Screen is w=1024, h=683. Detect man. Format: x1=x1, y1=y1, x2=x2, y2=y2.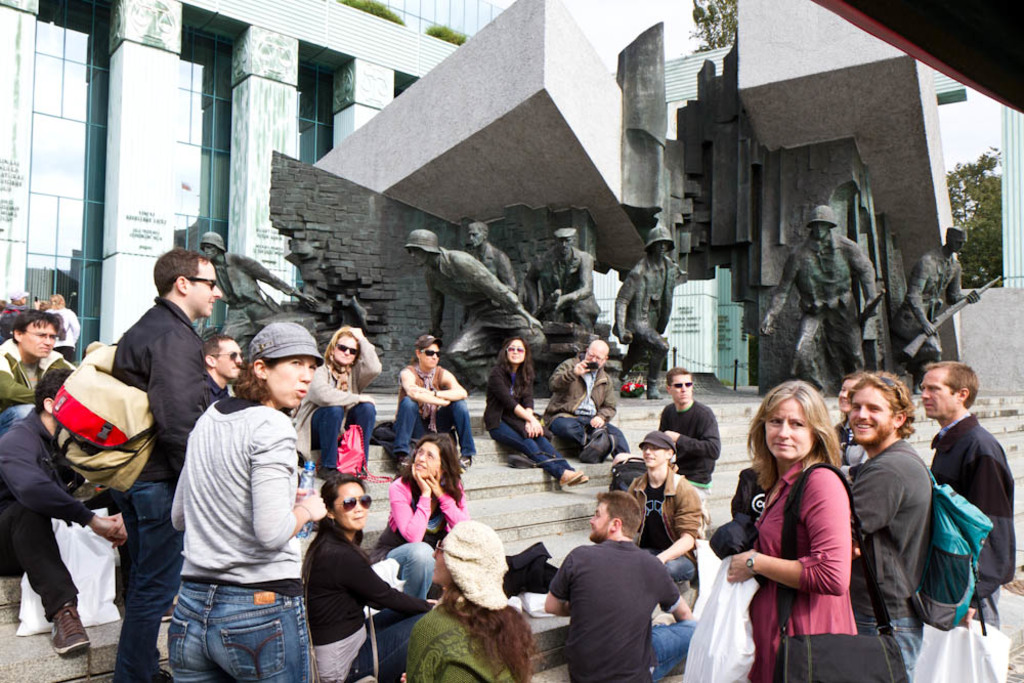
x1=756, y1=204, x2=880, y2=392.
